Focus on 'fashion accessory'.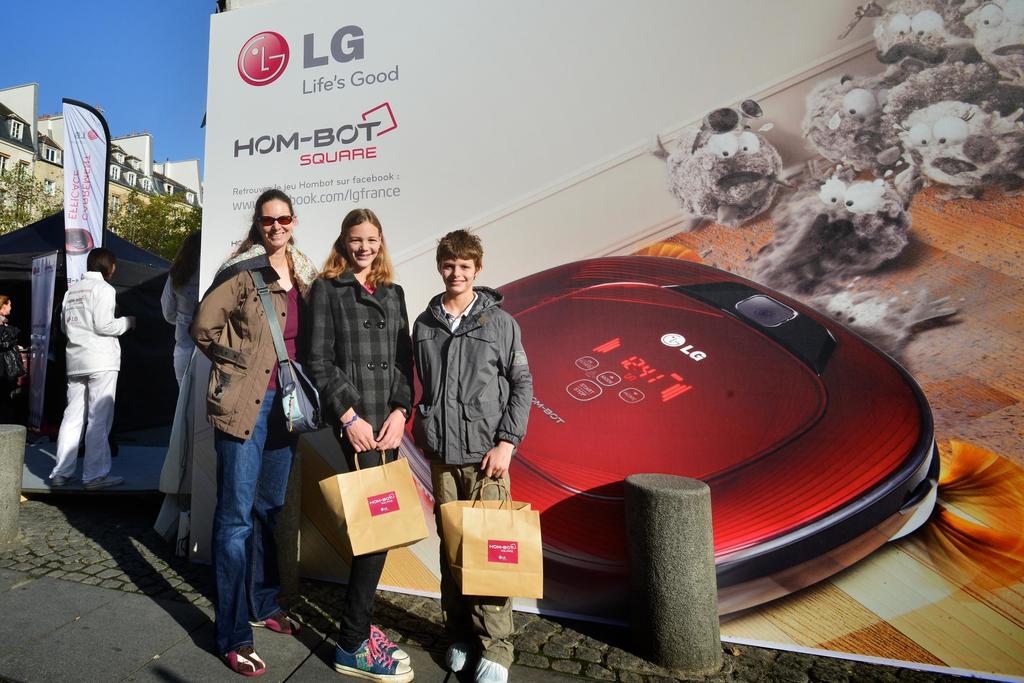
Focused at <bbox>256, 214, 296, 227</bbox>.
